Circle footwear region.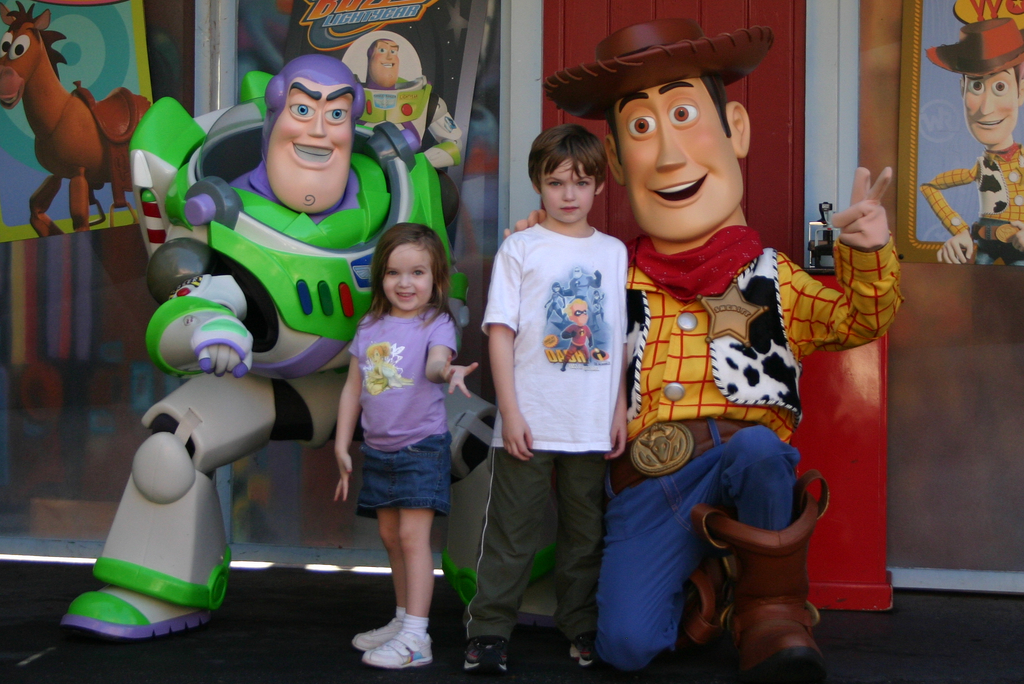
Region: Rect(351, 610, 399, 651).
